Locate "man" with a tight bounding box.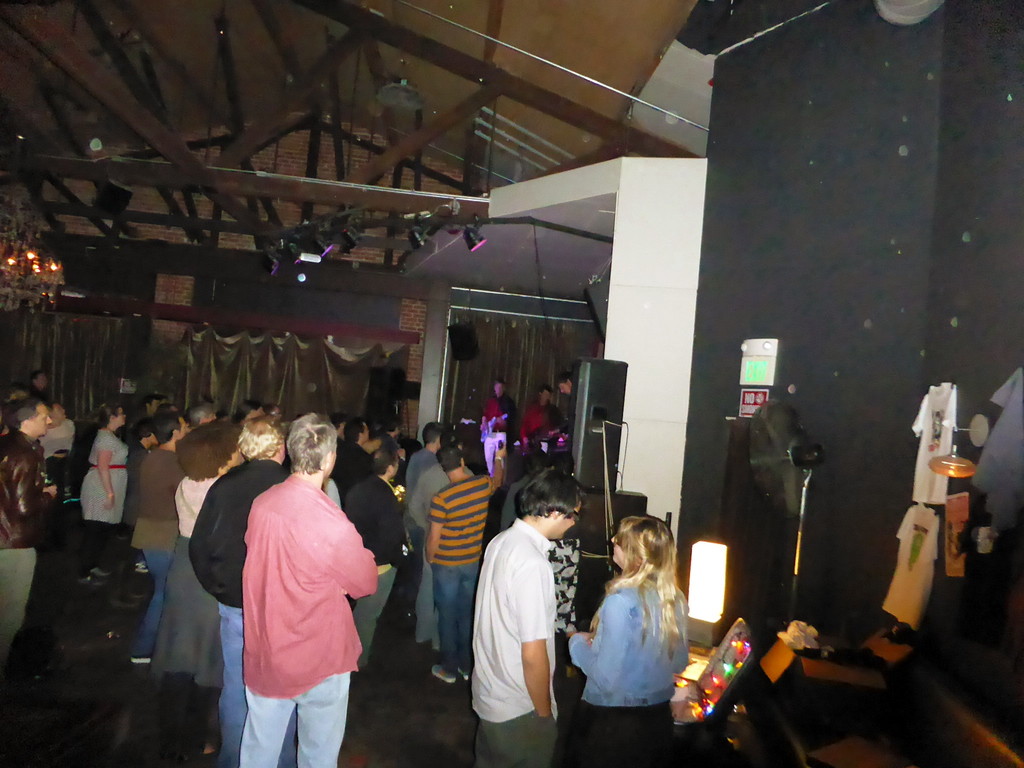
345:446:412:679.
